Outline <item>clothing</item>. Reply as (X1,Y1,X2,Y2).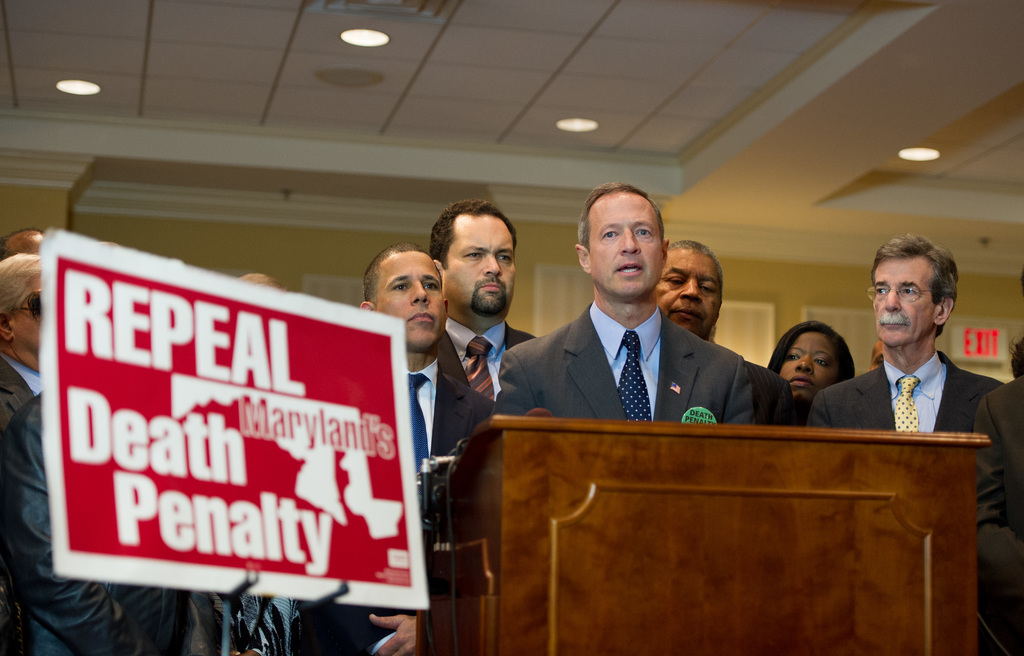
(478,296,751,418).
